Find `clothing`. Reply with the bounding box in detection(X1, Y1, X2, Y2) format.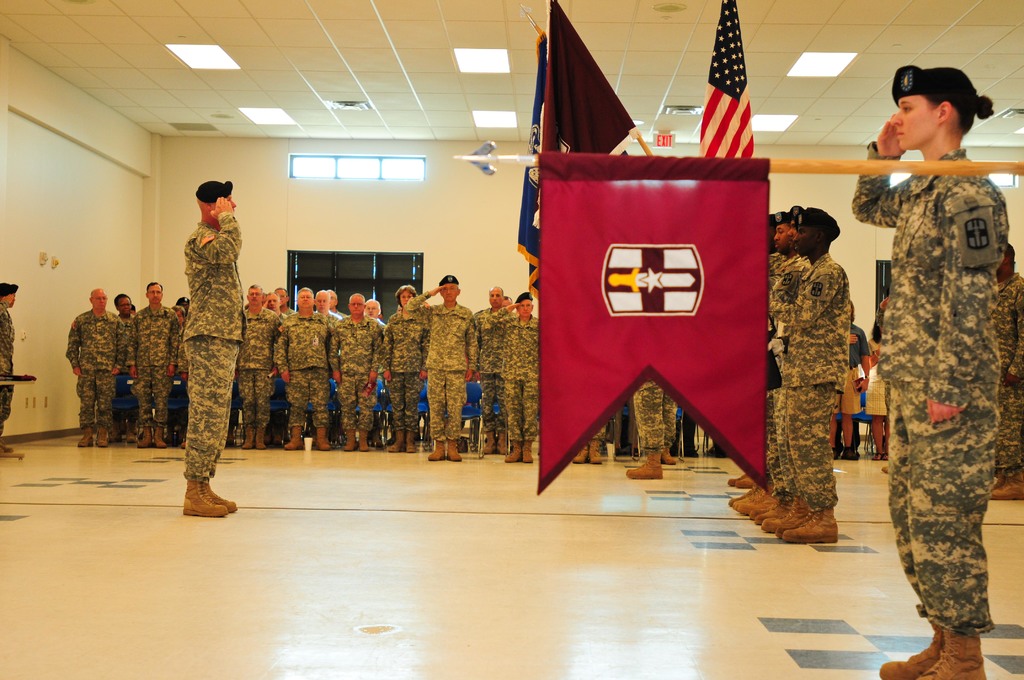
detection(148, 282, 163, 304).
